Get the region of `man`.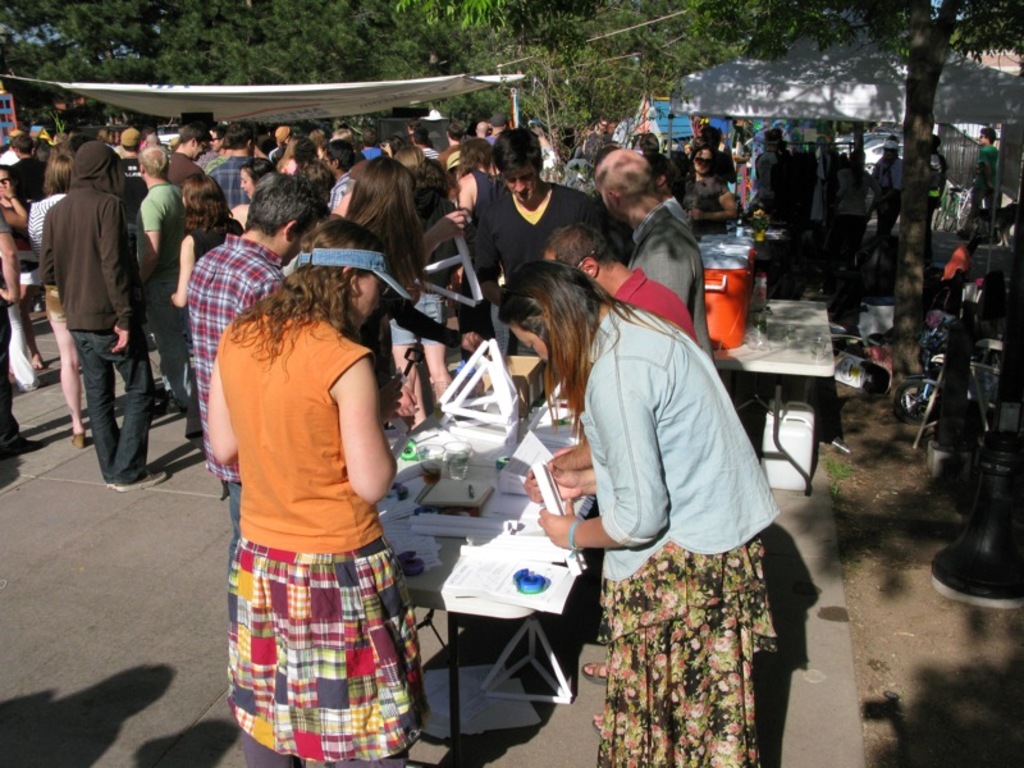
[x1=590, y1=146, x2=716, y2=362].
